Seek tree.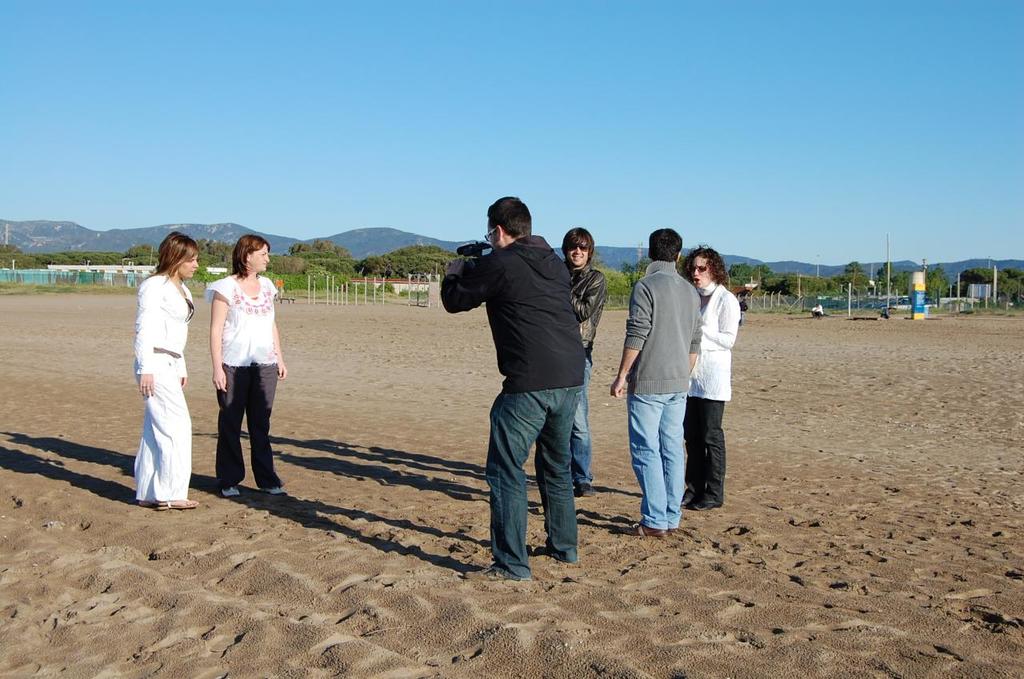
rect(198, 234, 228, 253).
